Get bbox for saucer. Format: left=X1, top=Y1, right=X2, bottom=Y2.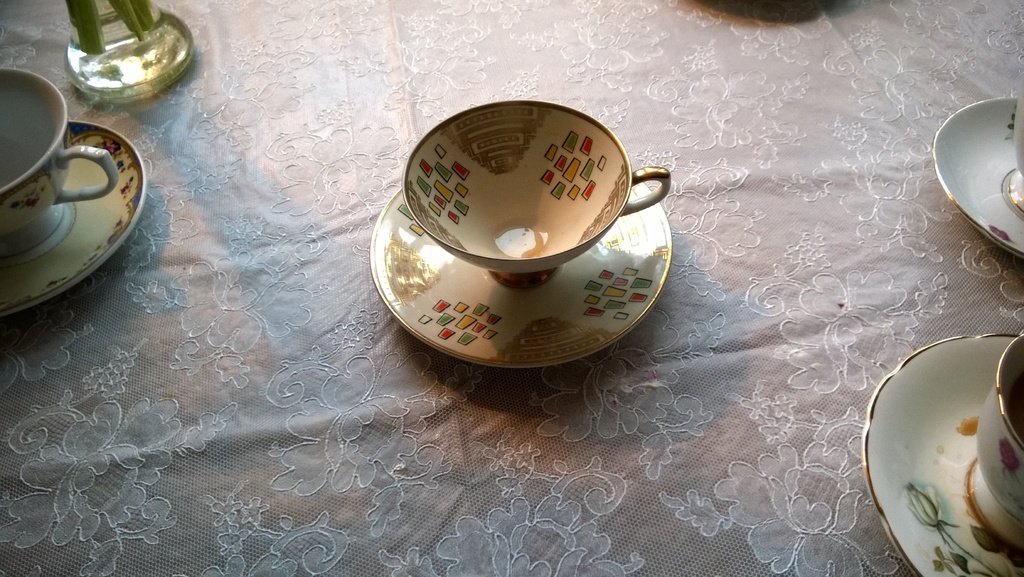
left=860, top=329, right=1023, bottom=576.
